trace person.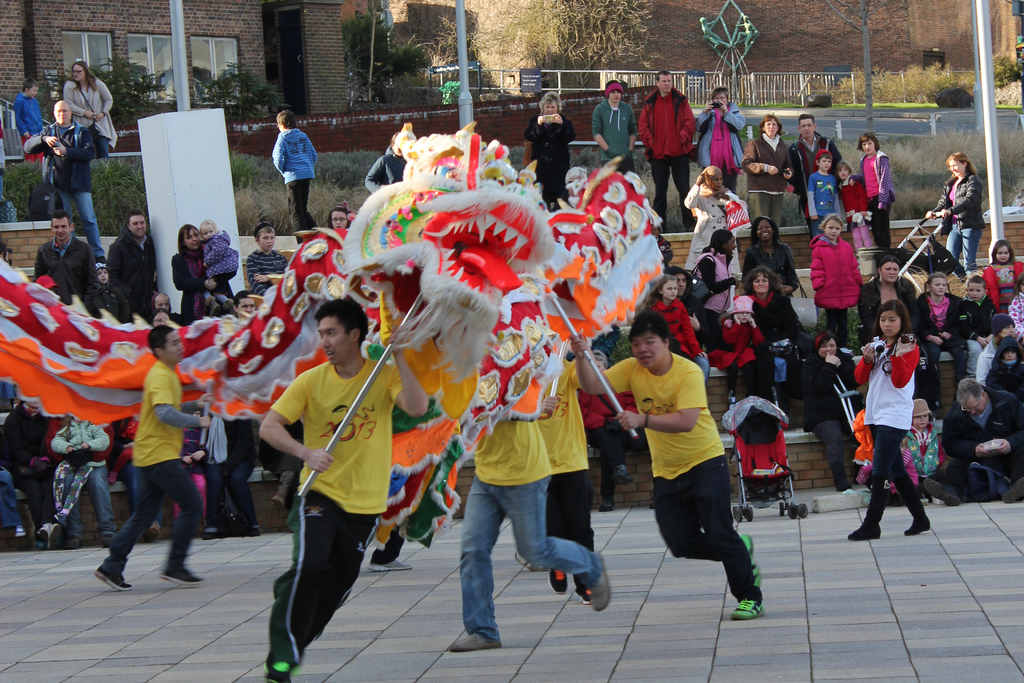
Traced to crop(9, 75, 54, 143).
